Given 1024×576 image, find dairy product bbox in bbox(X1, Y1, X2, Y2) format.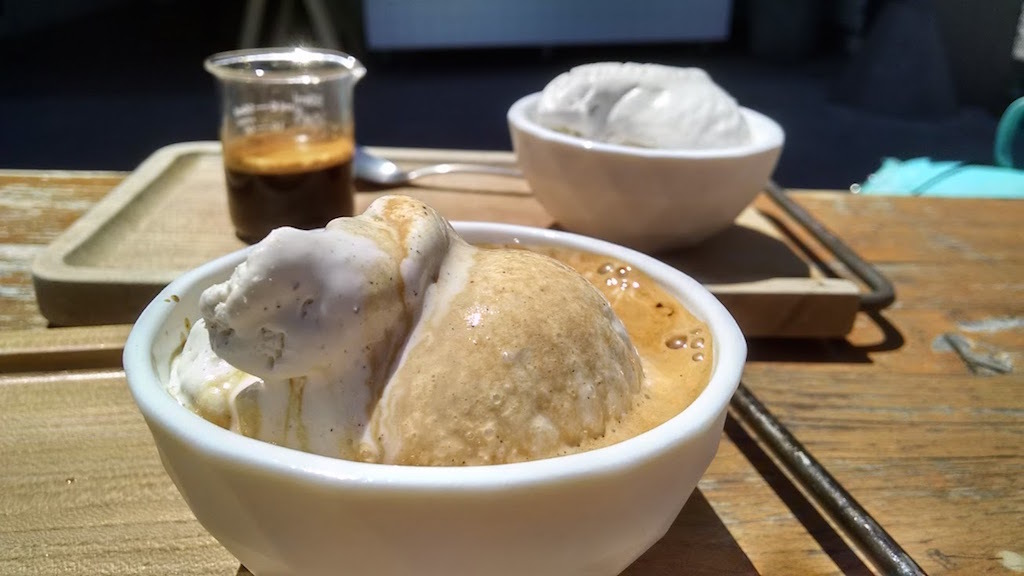
bbox(135, 208, 690, 519).
